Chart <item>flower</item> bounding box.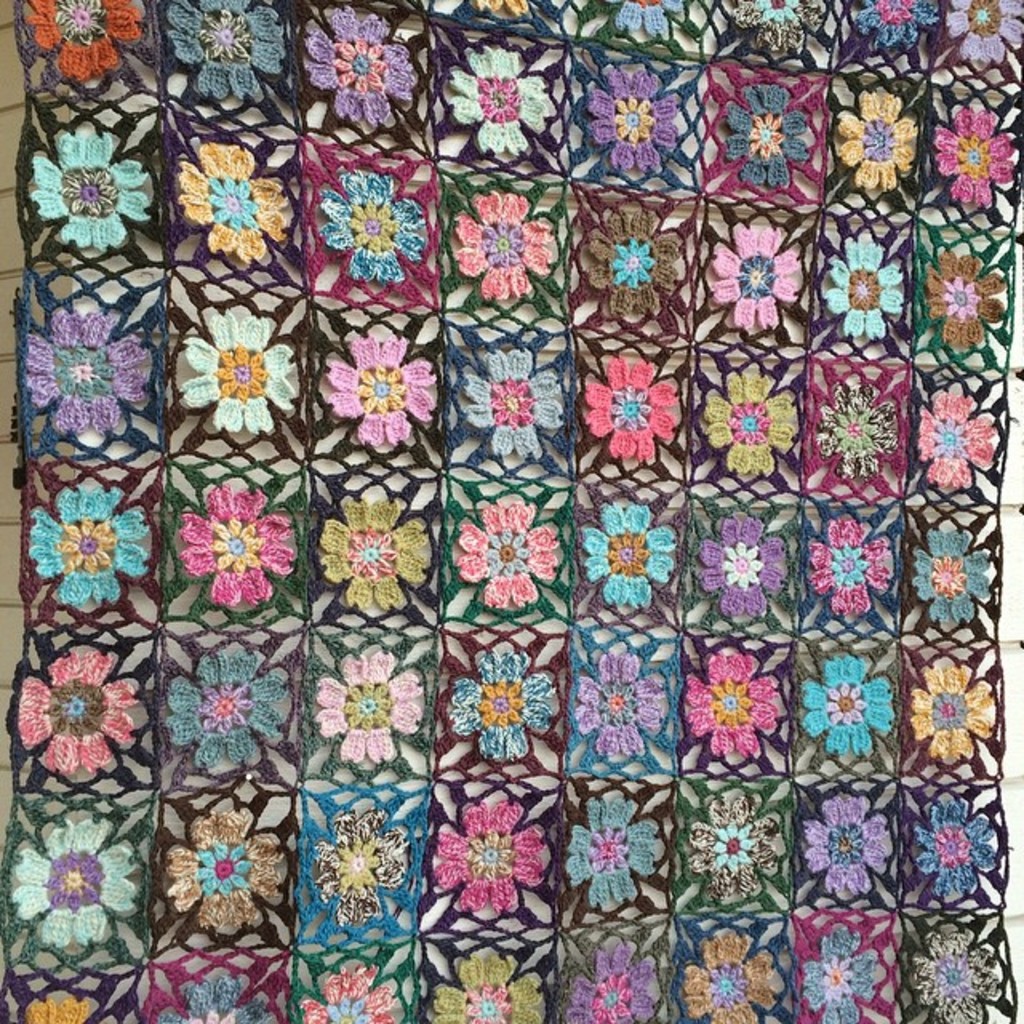
Charted: {"left": 26, "top": 0, "right": 139, "bottom": 80}.
